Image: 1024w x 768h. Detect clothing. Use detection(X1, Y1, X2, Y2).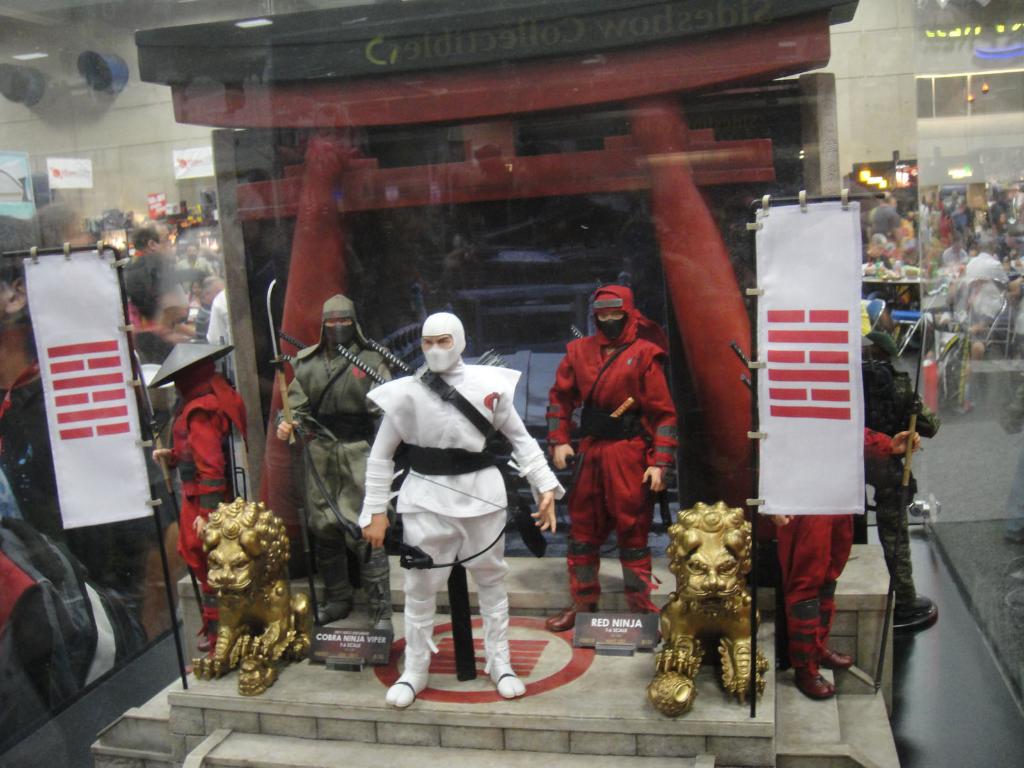
detection(0, 361, 152, 607).
